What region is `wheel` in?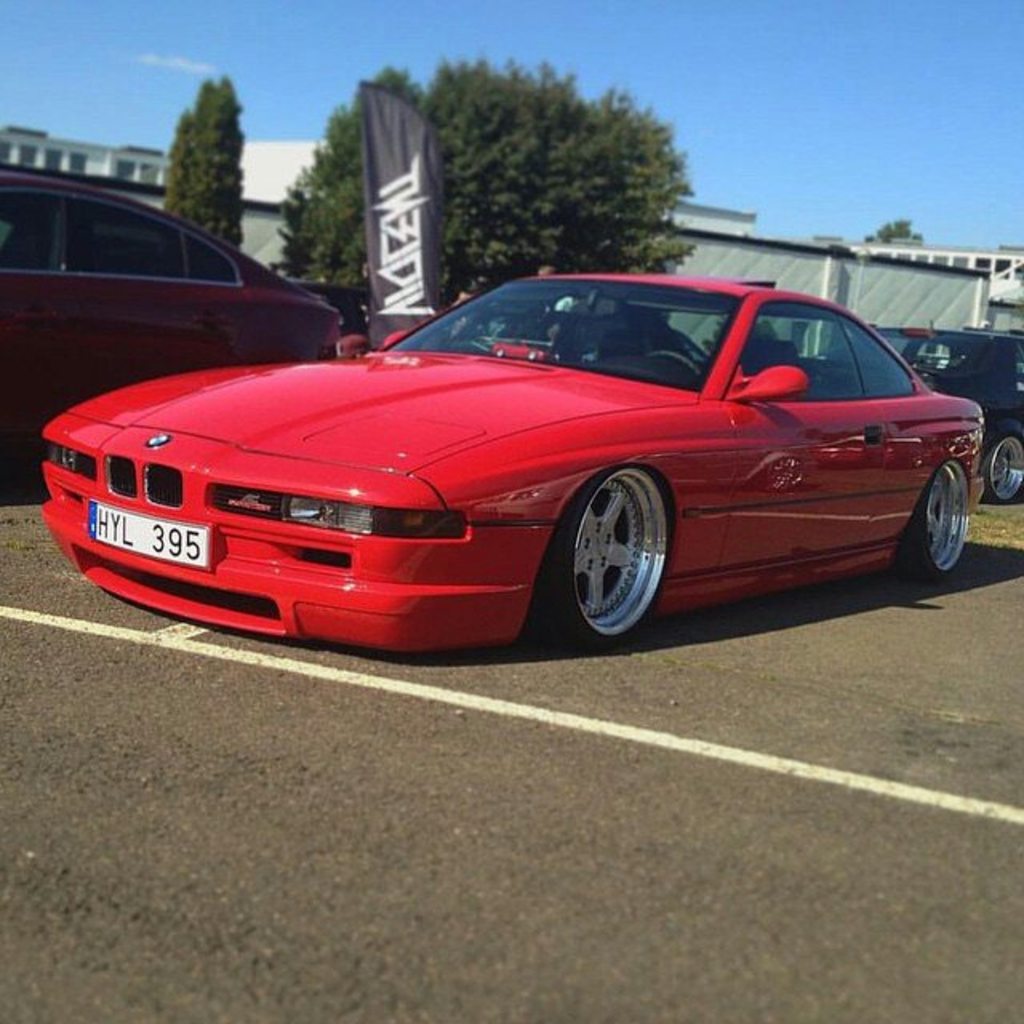
(left=886, top=461, right=968, bottom=576).
